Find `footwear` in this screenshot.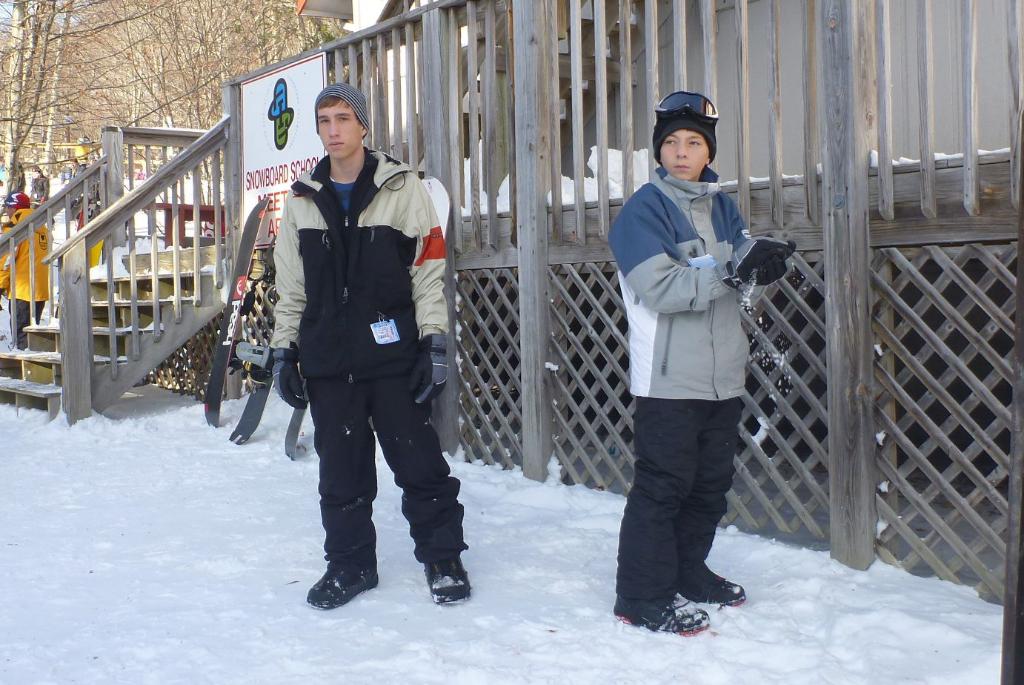
The bounding box for `footwear` is 610 590 712 624.
